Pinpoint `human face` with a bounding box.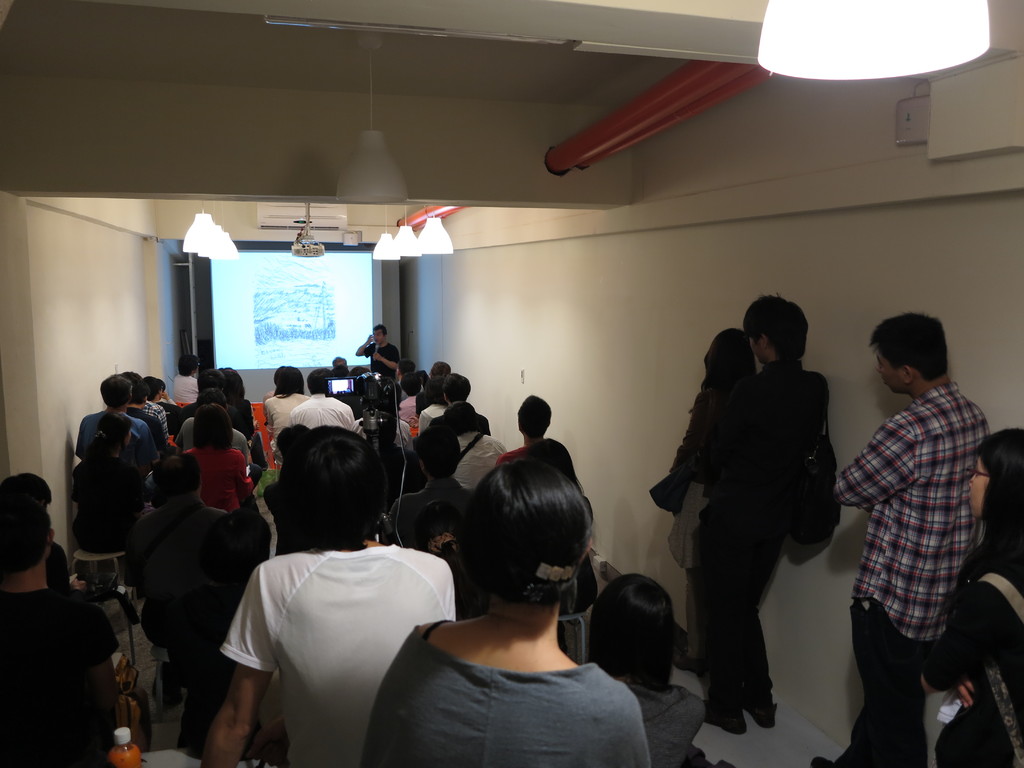
{"left": 977, "top": 444, "right": 989, "bottom": 512}.
